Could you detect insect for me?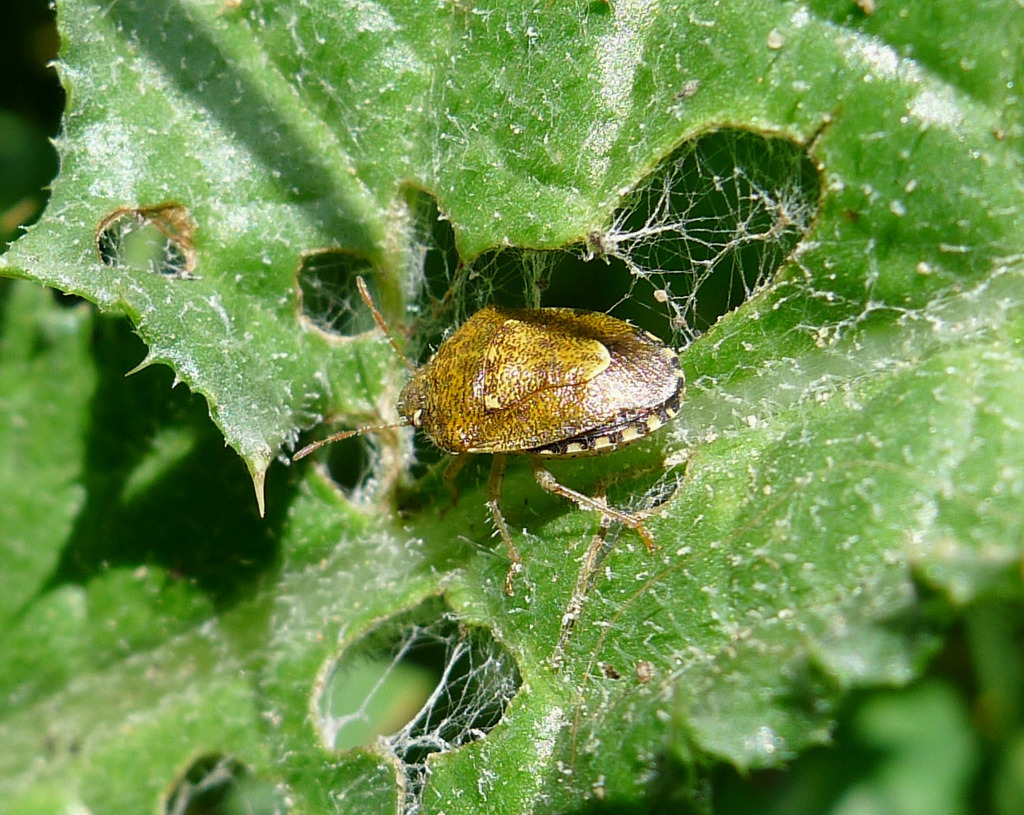
Detection result: crop(292, 276, 688, 674).
